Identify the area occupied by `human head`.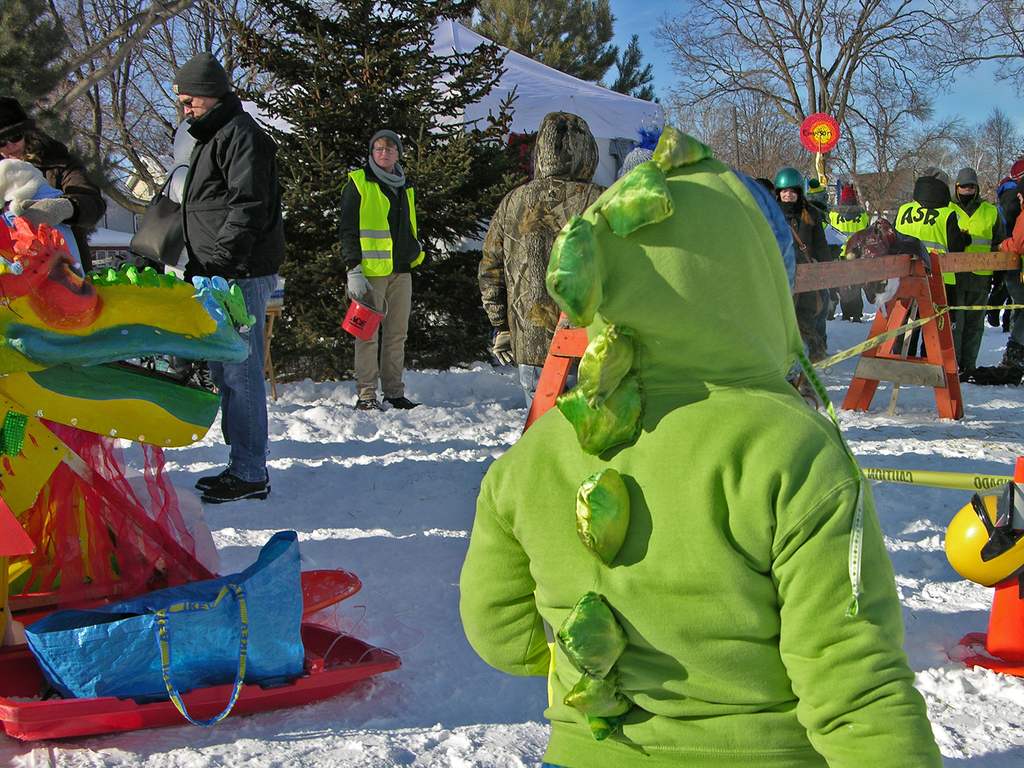
Area: box(532, 111, 595, 178).
